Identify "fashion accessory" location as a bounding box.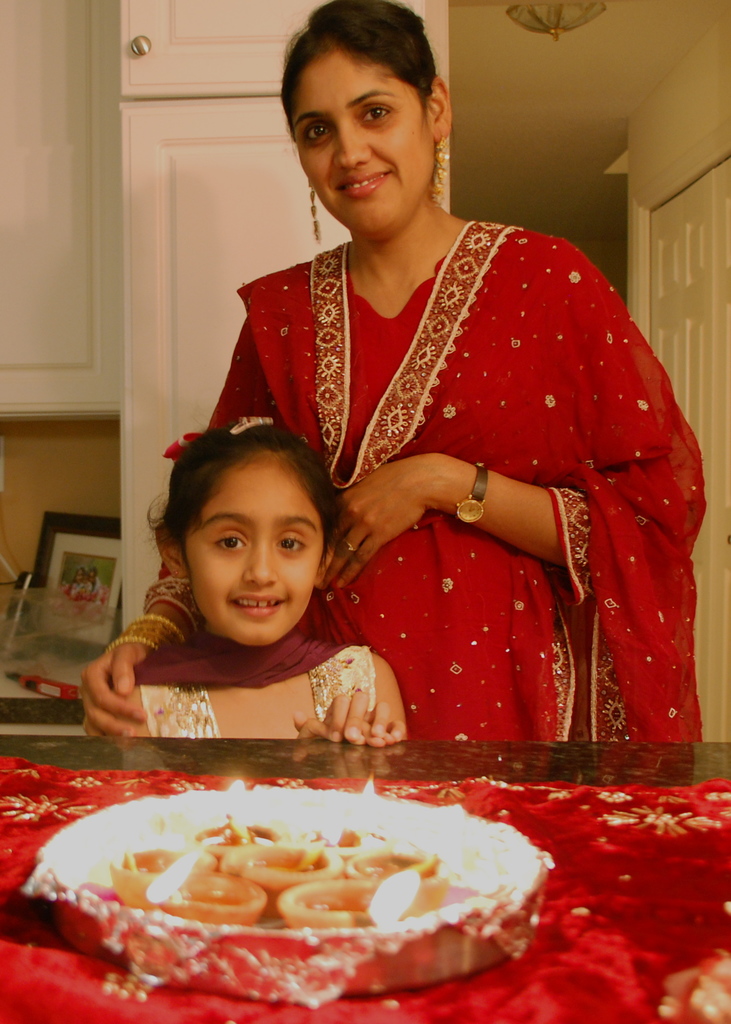
{"left": 452, "top": 461, "right": 489, "bottom": 522}.
